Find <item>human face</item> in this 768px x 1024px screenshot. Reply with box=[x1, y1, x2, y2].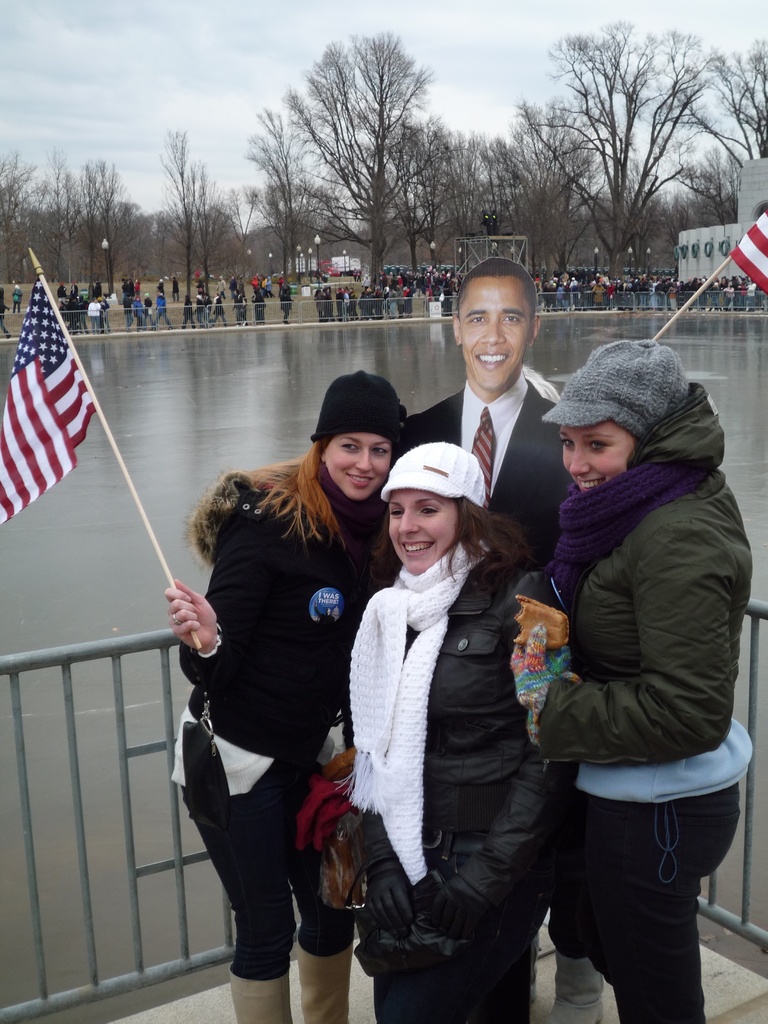
box=[460, 278, 531, 391].
